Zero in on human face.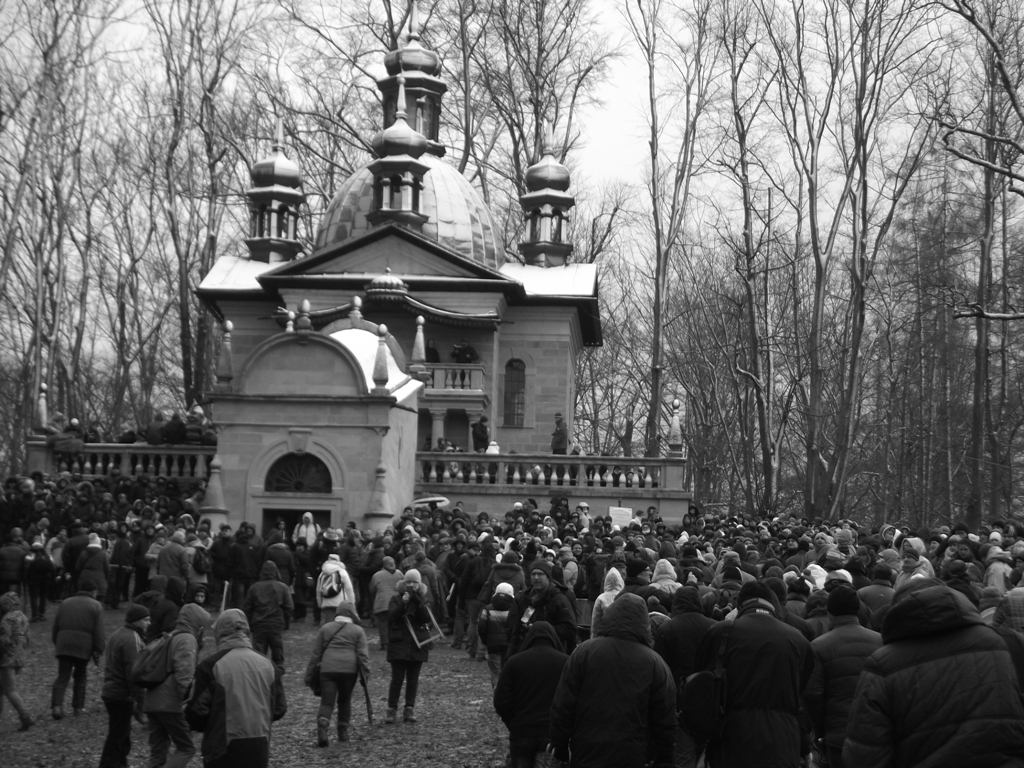
Zeroed in: 890, 533, 892, 536.
